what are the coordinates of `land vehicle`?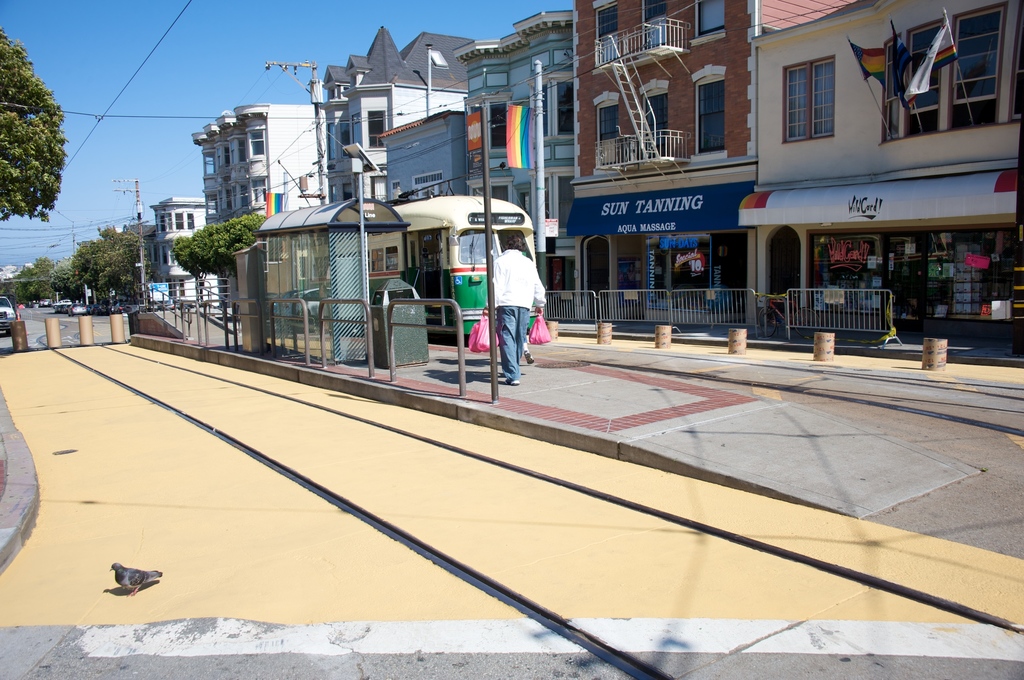
92 291 140 316.
